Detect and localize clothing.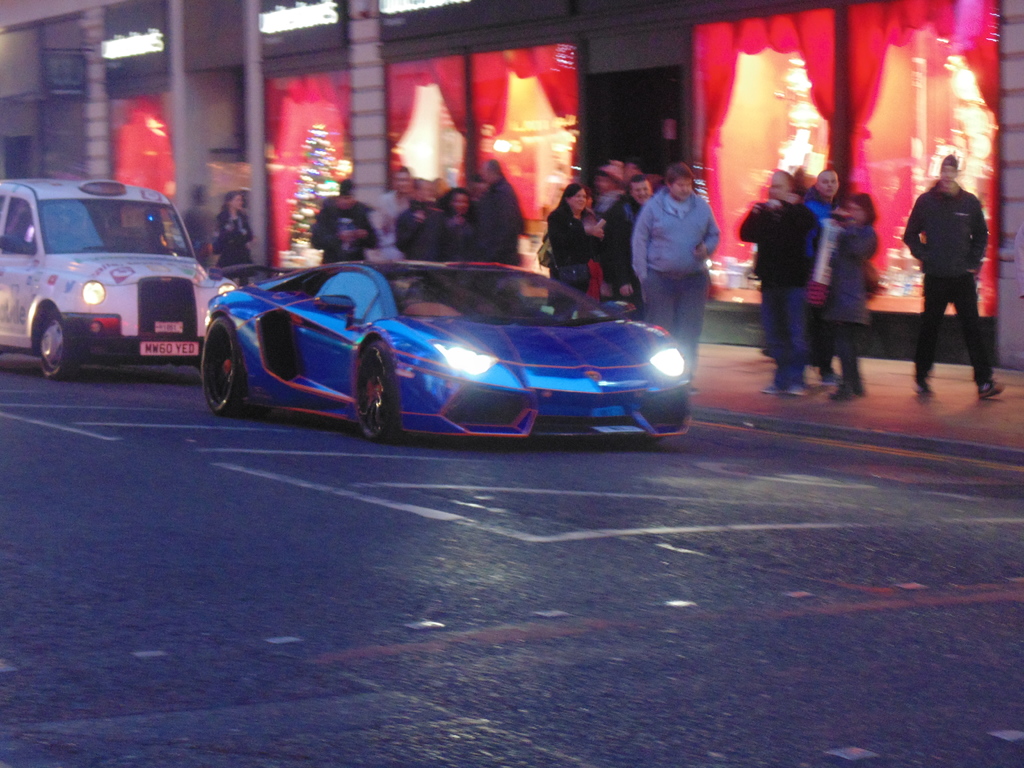
Localized at bbox=[828, 214, 884, 390].
